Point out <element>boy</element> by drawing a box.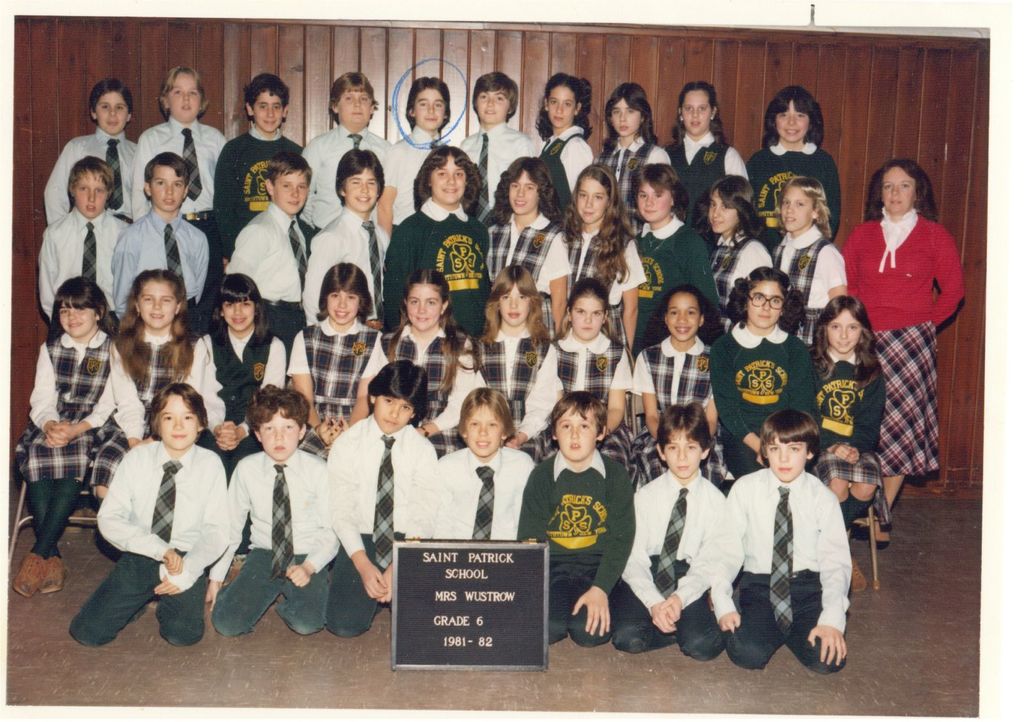
rect(388, 74, 451, 227).
